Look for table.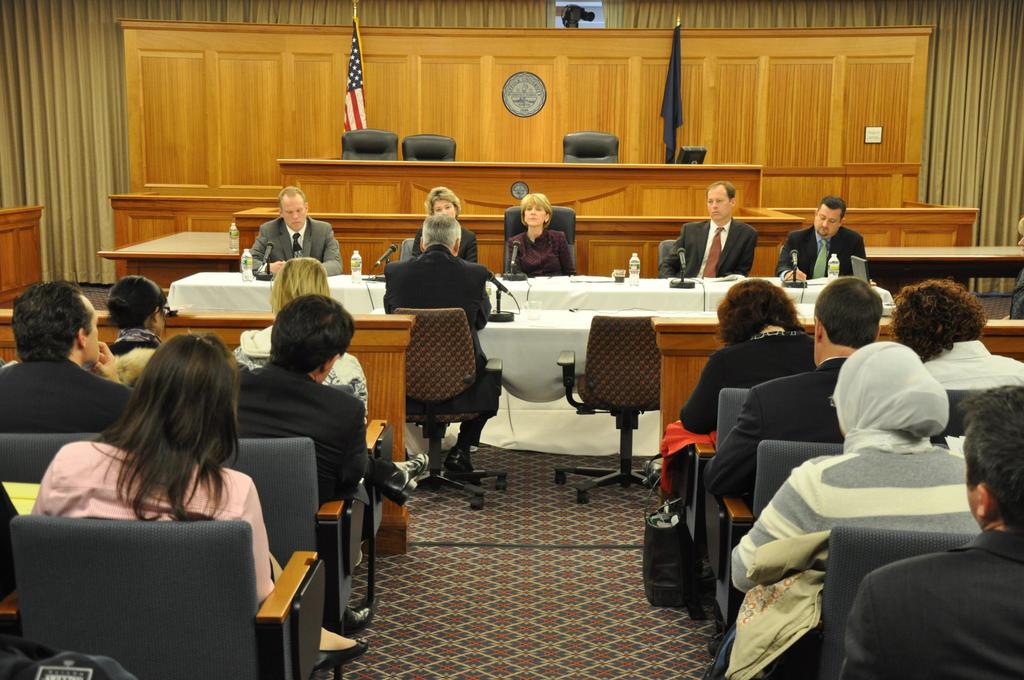
Found: x1=653, y1=316, x2=1023, y2=503.
